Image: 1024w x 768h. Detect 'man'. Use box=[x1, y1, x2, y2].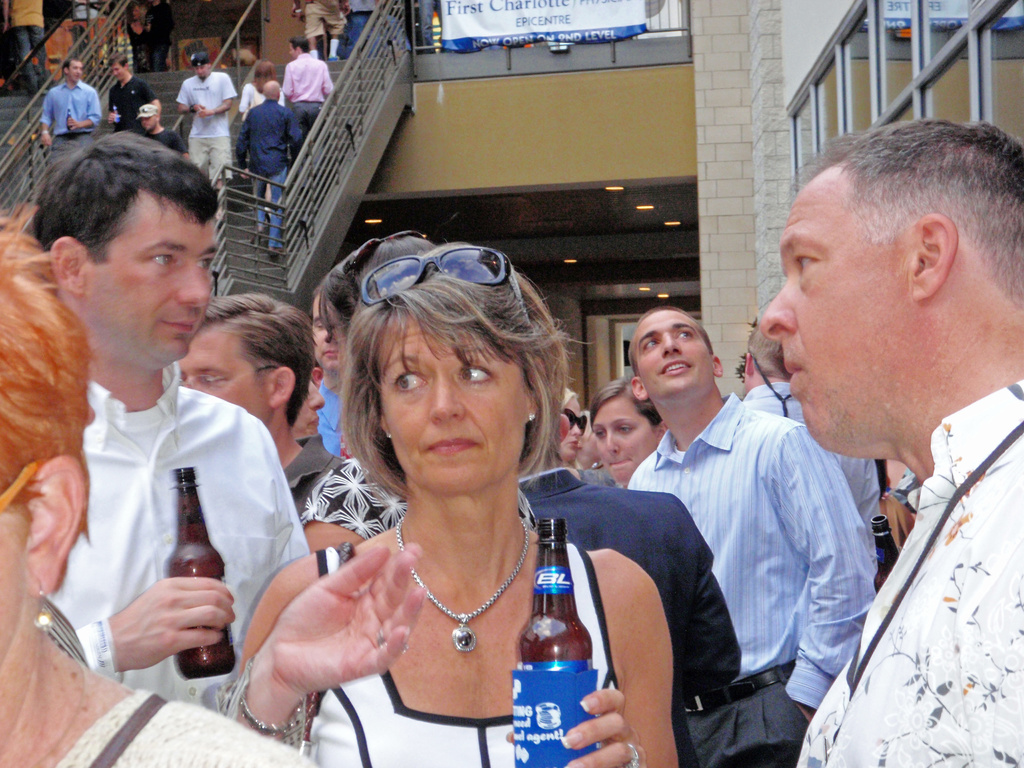
box=[45, 129, 312, 716].
